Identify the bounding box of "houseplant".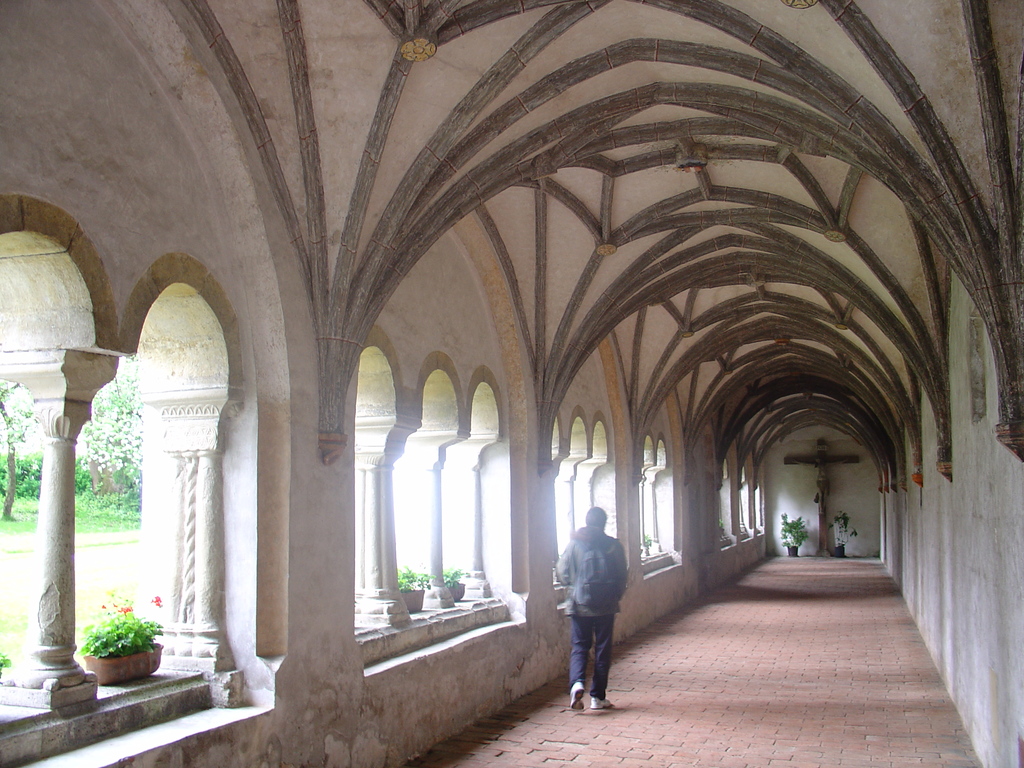
l=778, t=511, r=809, b=563.
